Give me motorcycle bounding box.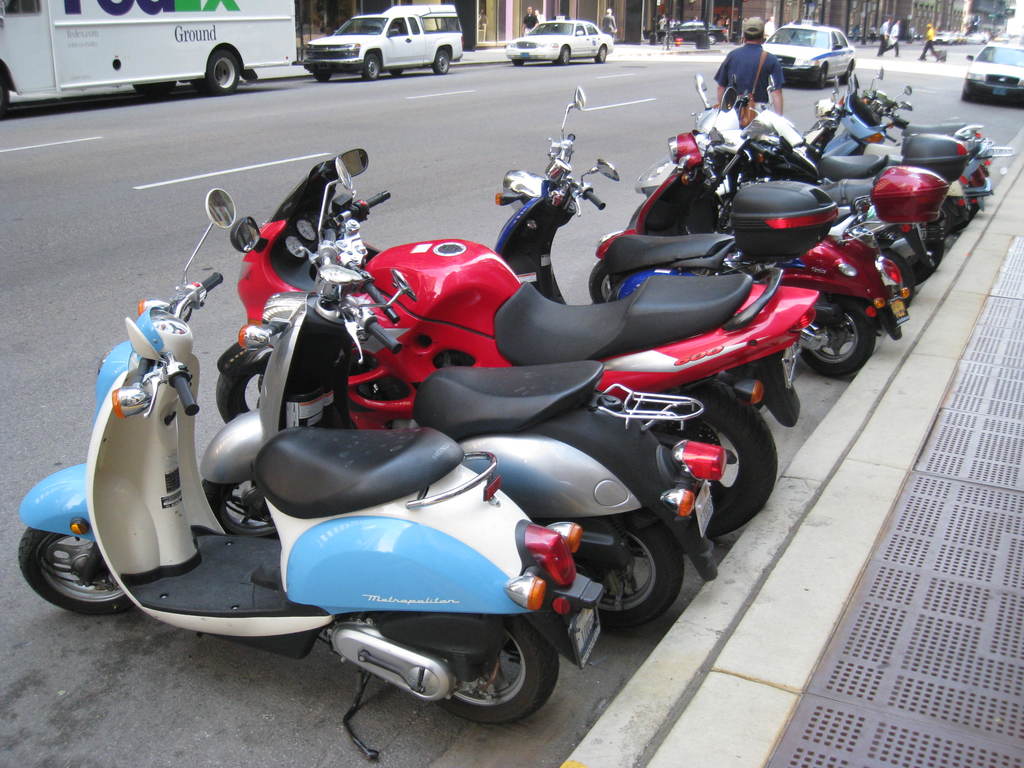
region(214, 147, 824, 545).
